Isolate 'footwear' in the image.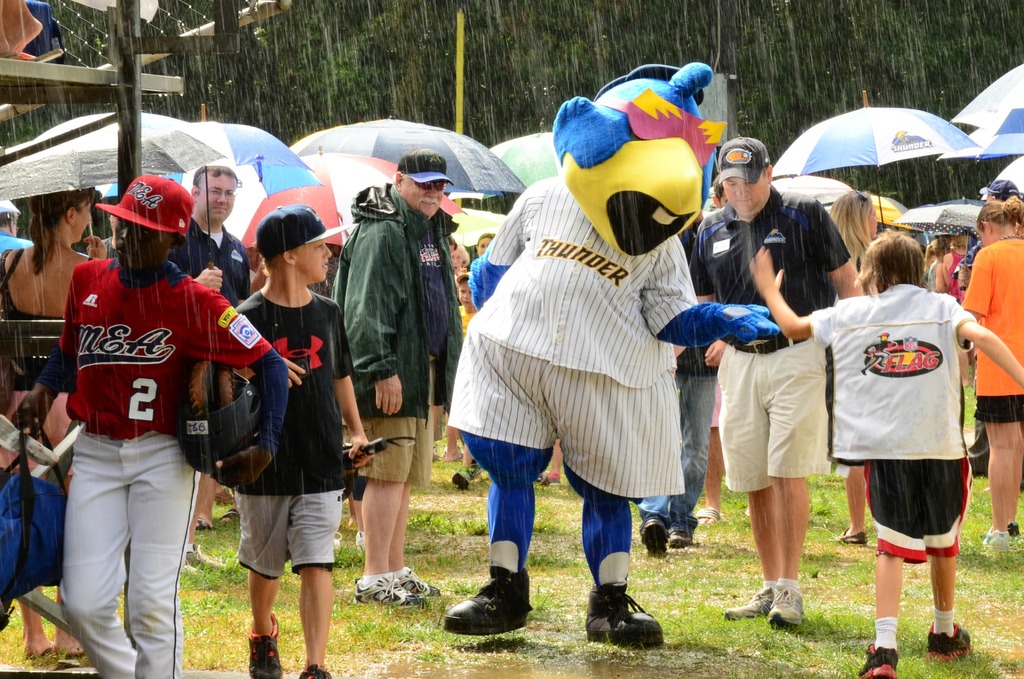
Isolated region: (left=333, top=530, right=345, bottom=552).
